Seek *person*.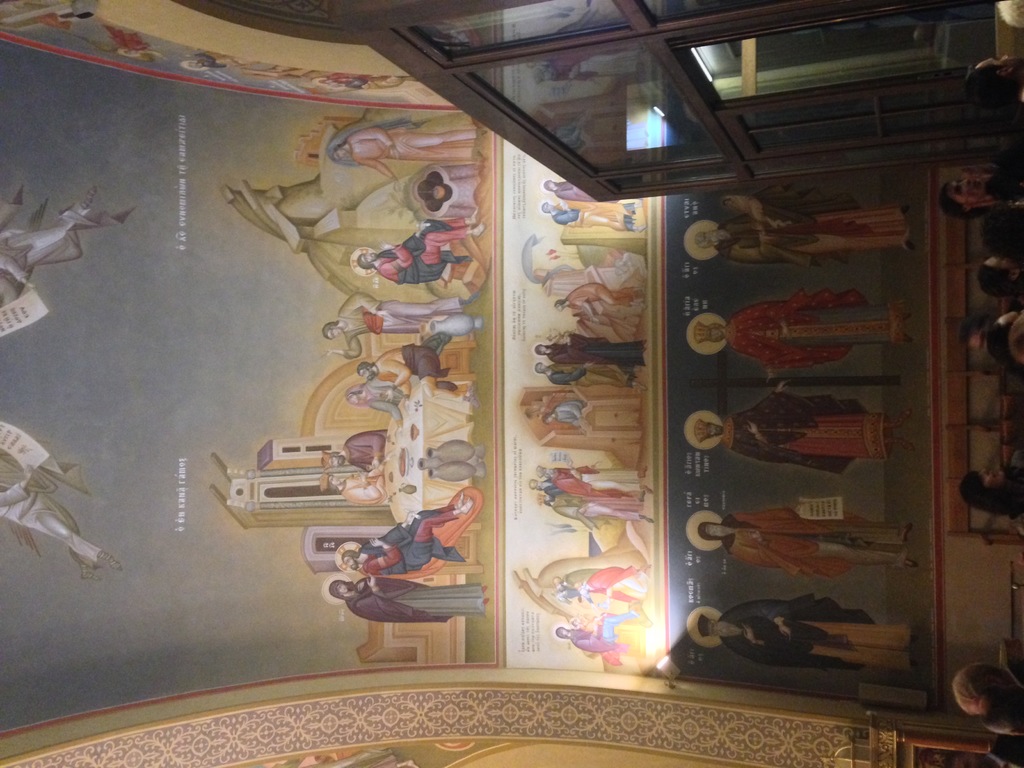
(left=531, top=365, right=647, bottom=392).
